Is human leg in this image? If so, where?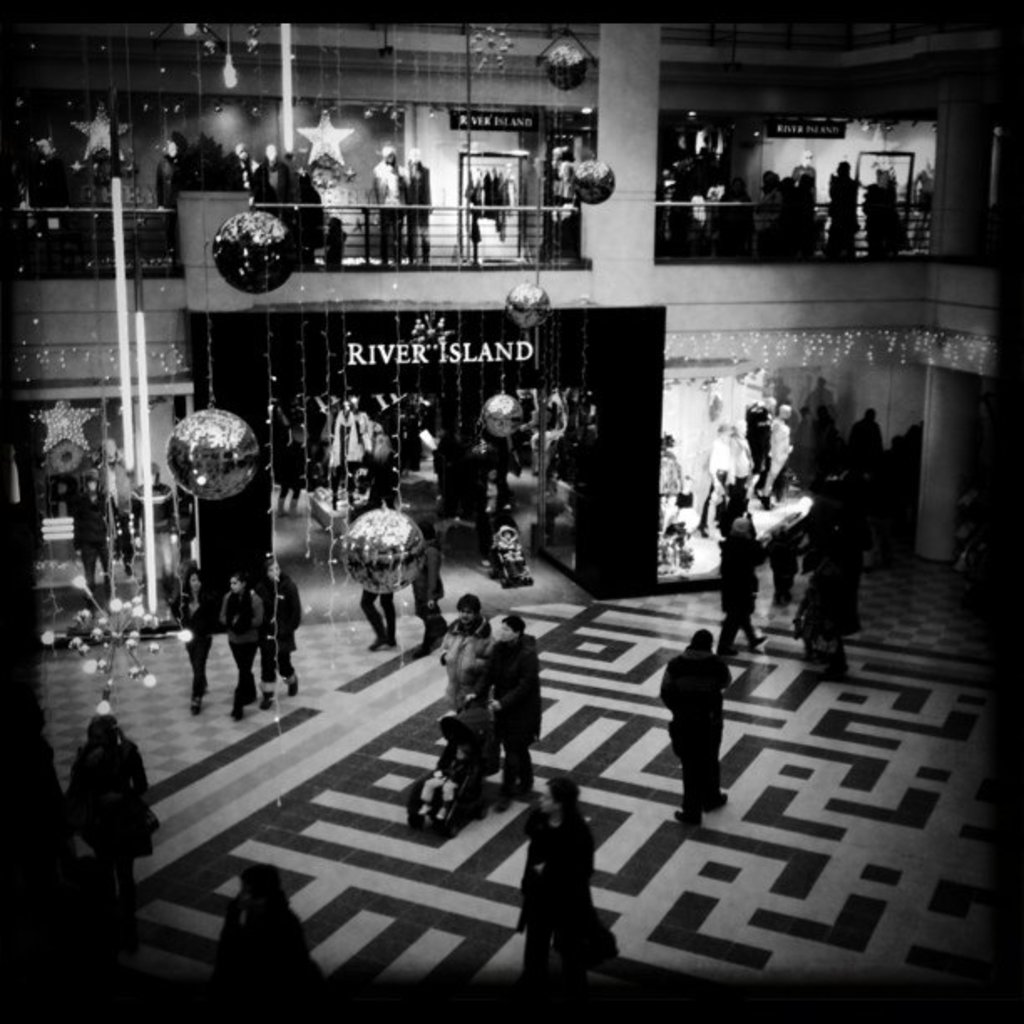
Yes, at rect(360, 587, 393, 649).
